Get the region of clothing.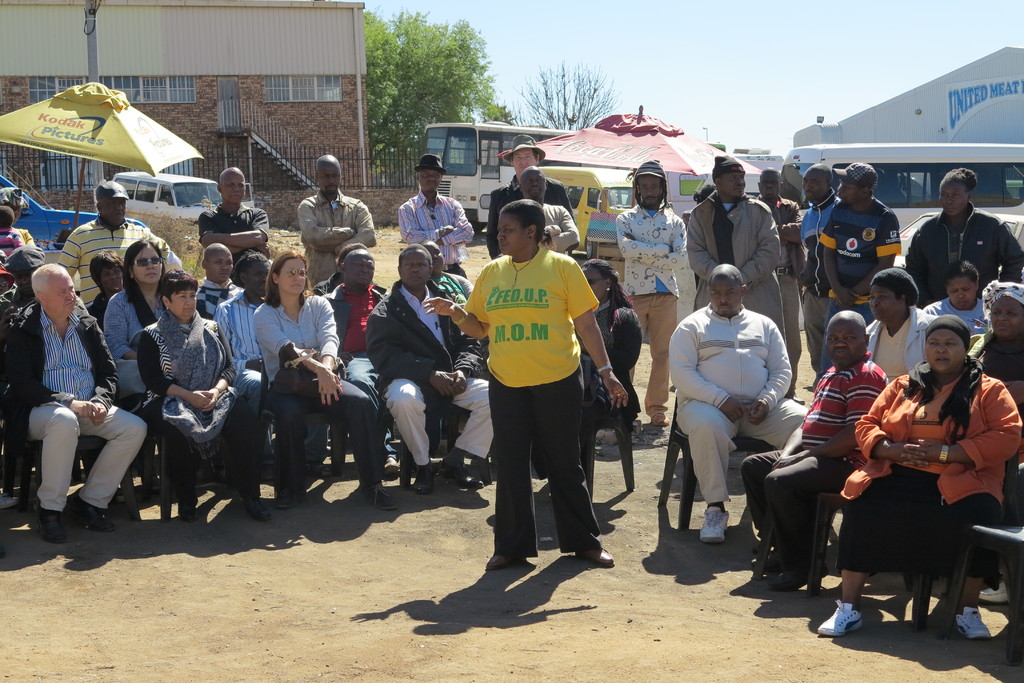
(323,282,396,408).
